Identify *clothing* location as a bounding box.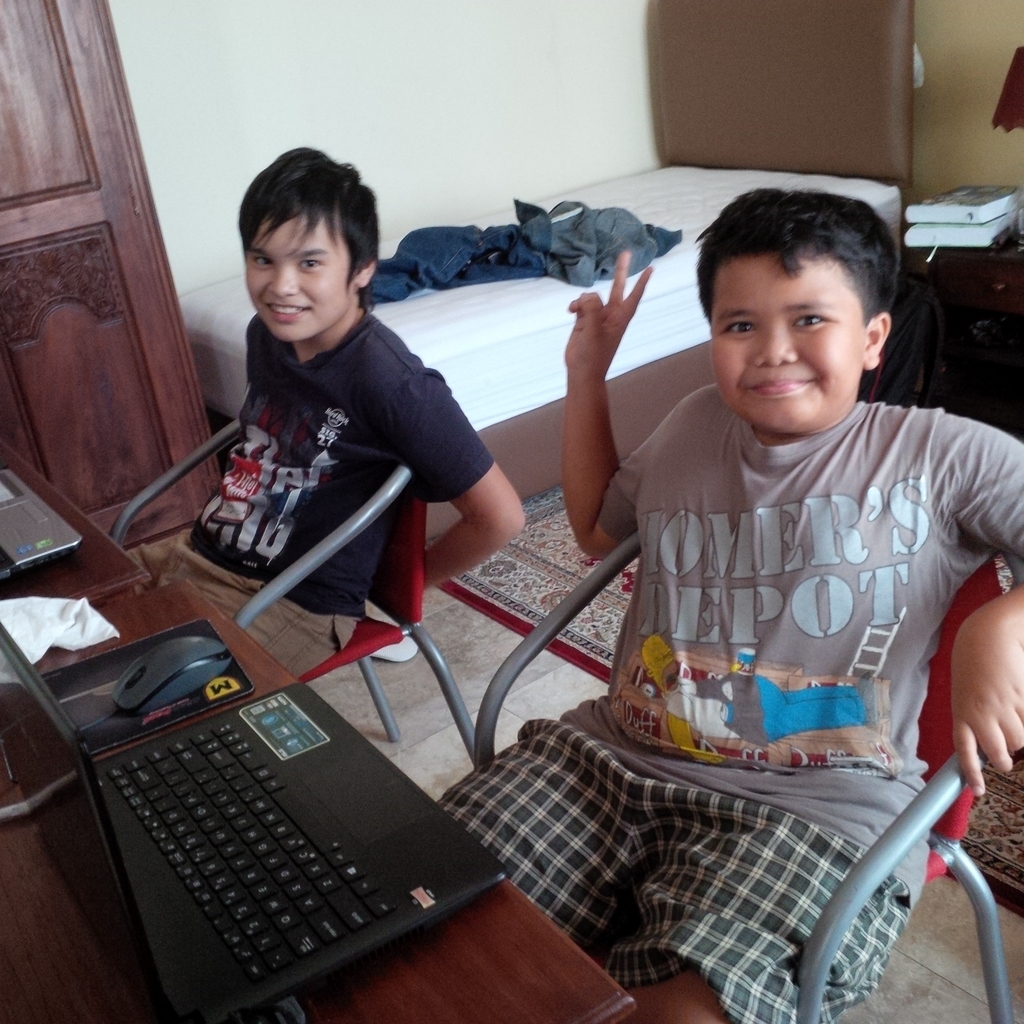
502 341 988 963.
